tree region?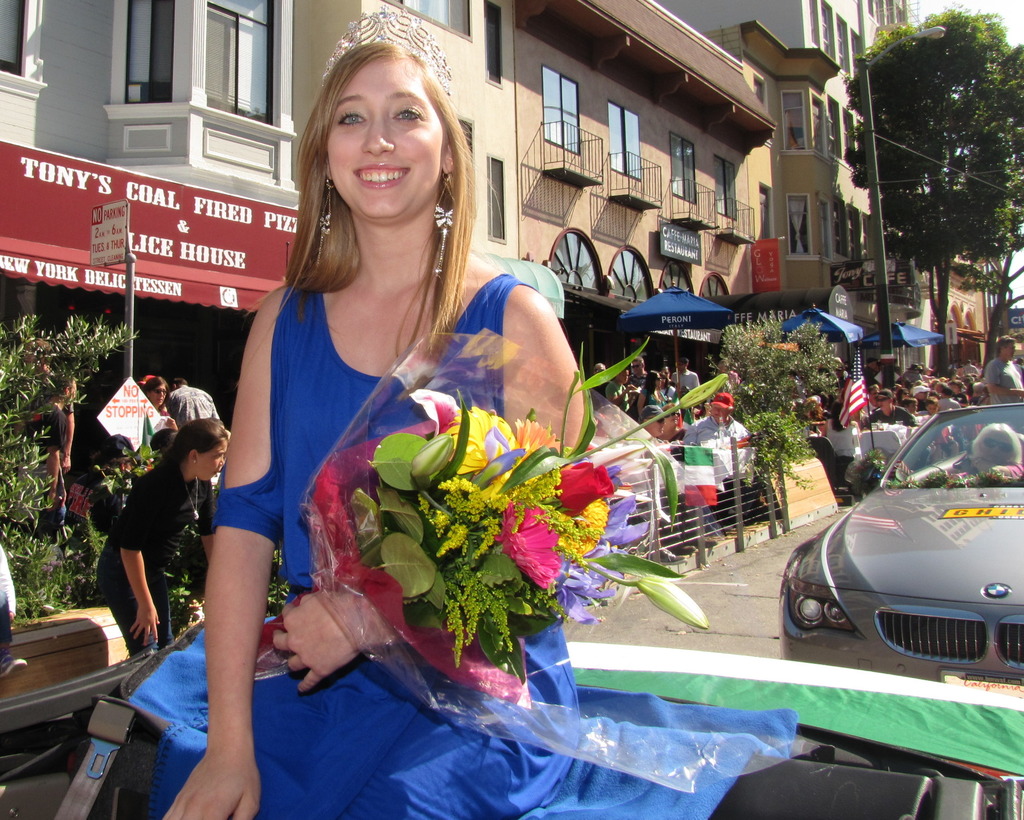
[716, 298, 851, 486]
